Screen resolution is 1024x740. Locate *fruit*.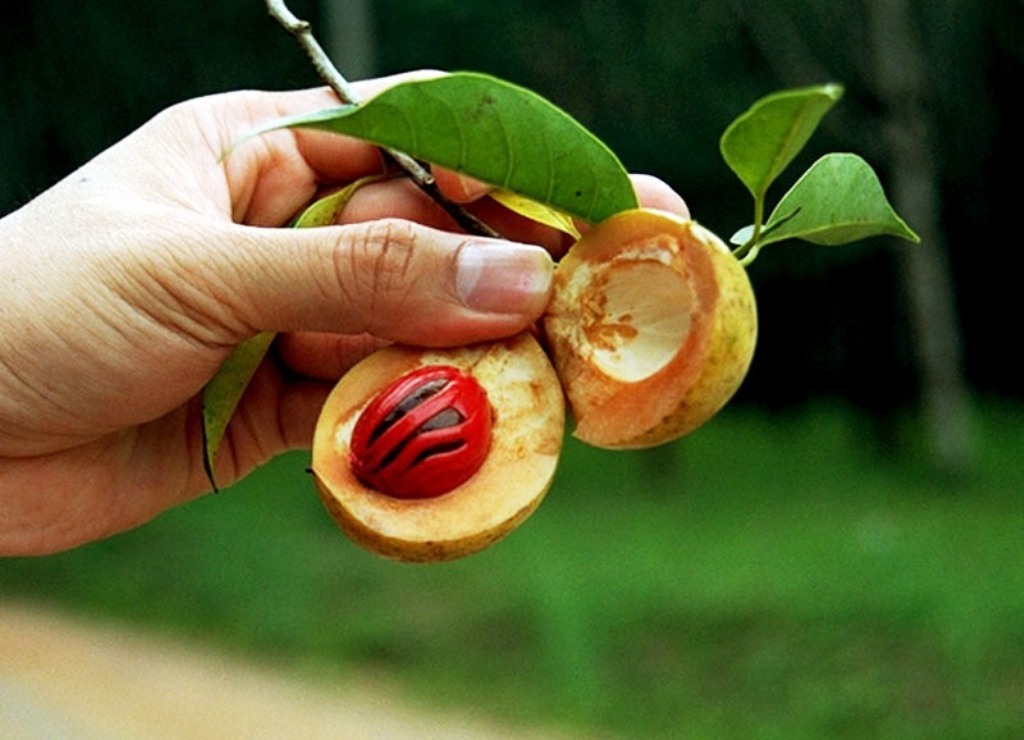
box=[531, 203, 754, 448].
